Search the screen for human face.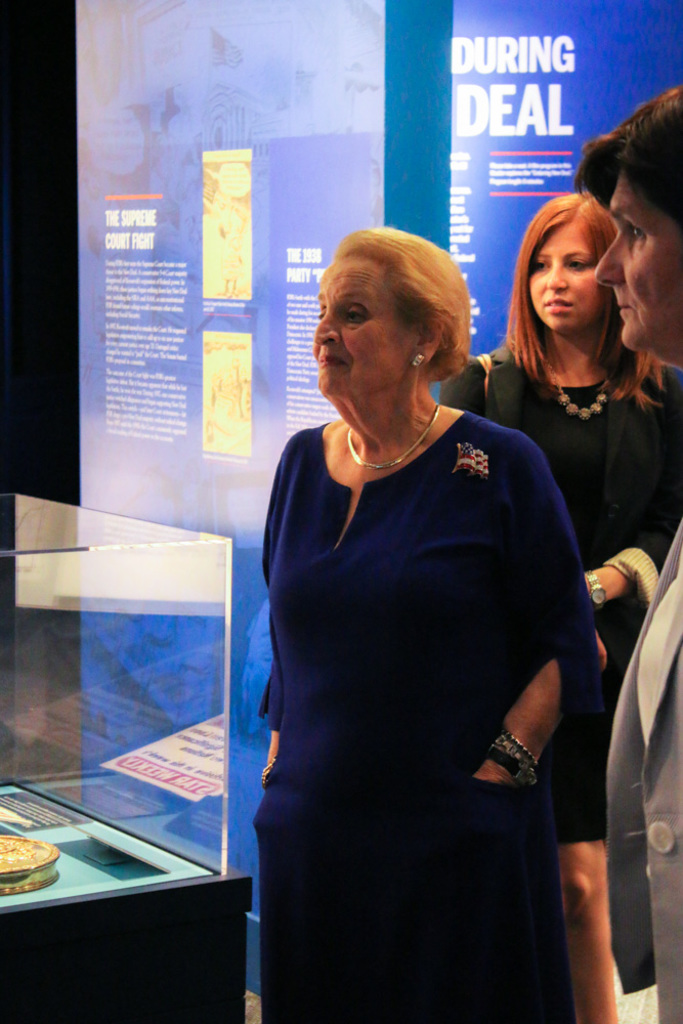
Found at BBox(527, 217, 601, 330).
